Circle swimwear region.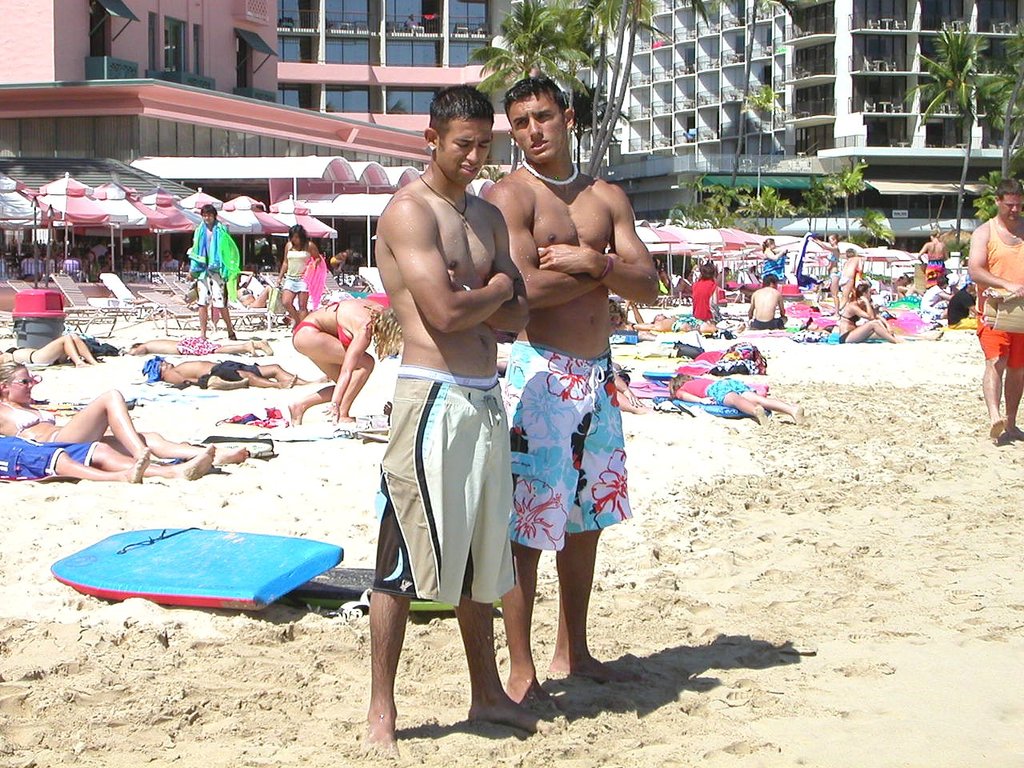
Region: bbox=(26, 350, 36, 366).
